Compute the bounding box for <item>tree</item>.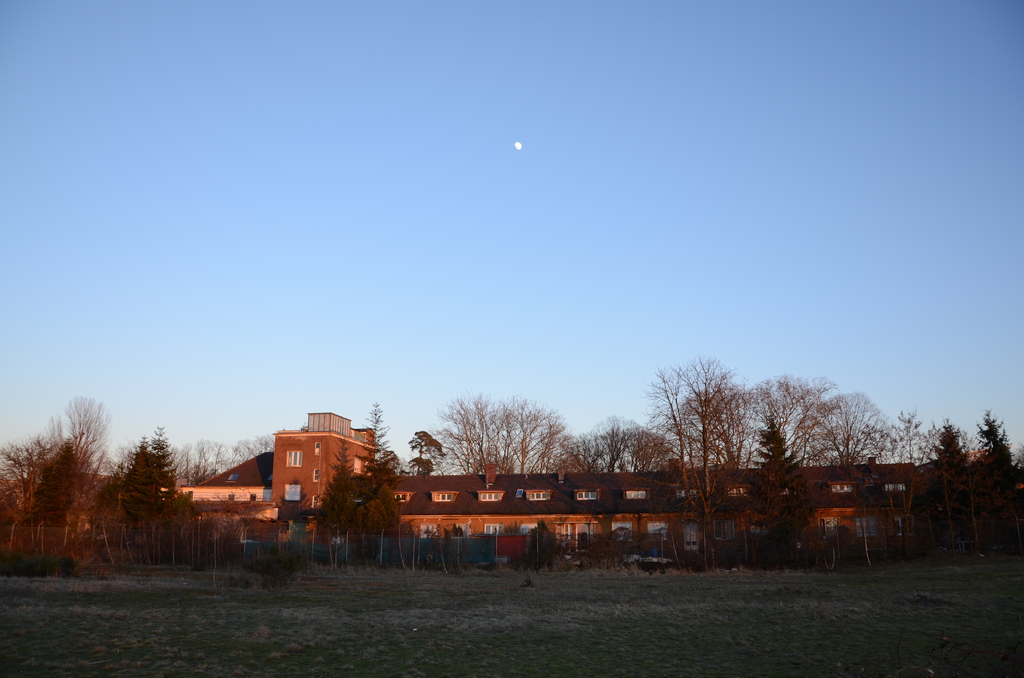
(left=435, top=385, right=590, bottom=476).
